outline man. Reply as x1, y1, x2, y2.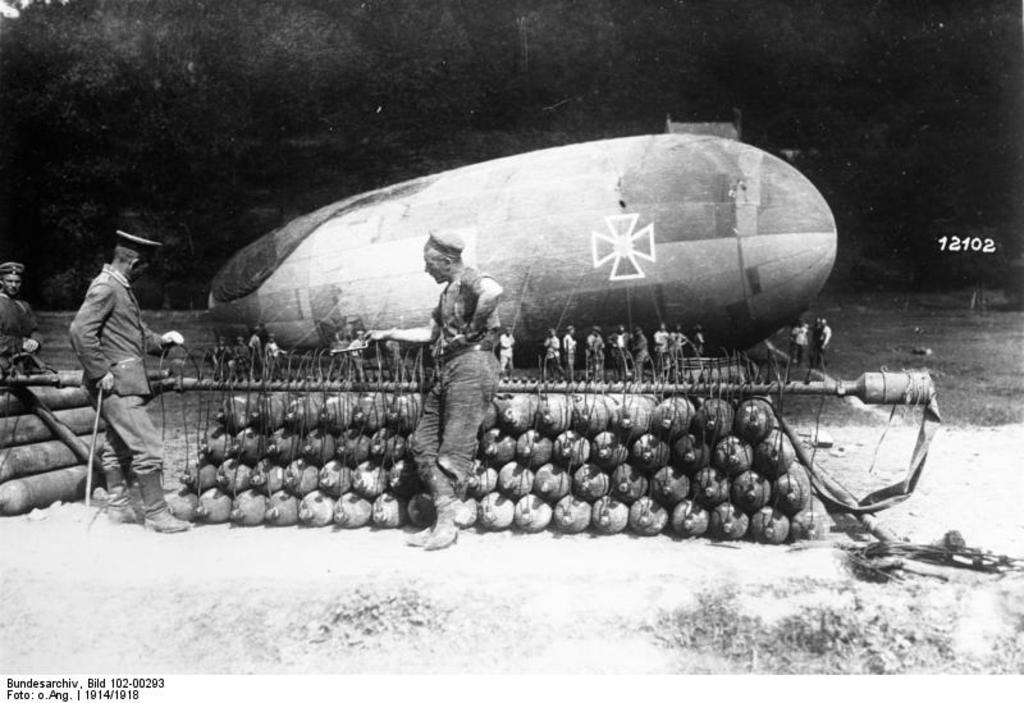
669, 324, 686, 355.
